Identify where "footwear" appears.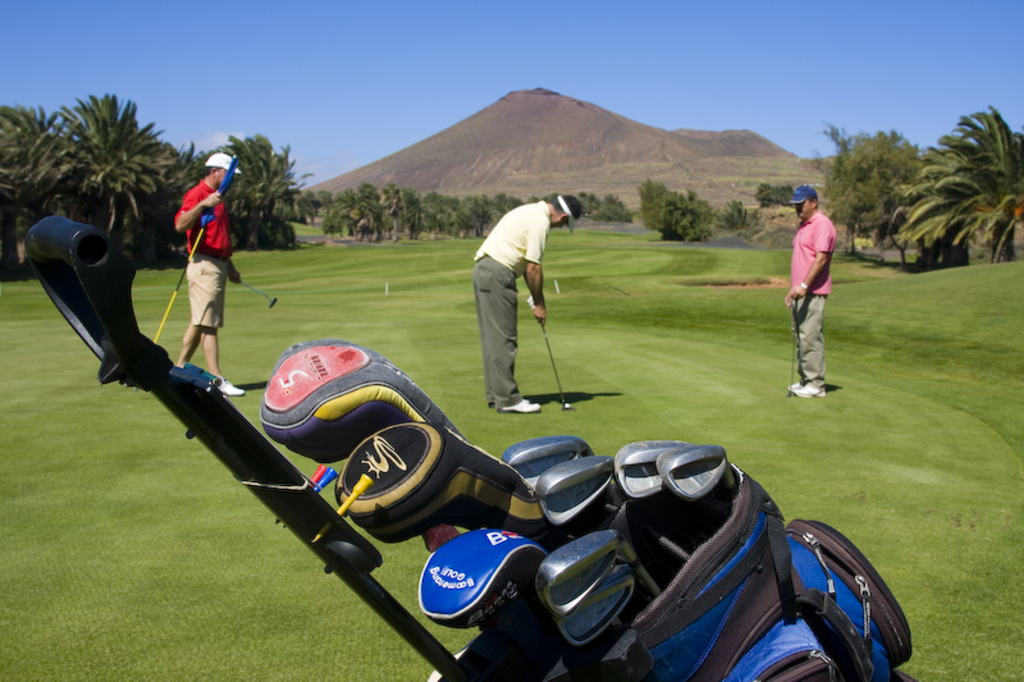
Appears at x1=206, y1=374, x2=251, y2=393.
